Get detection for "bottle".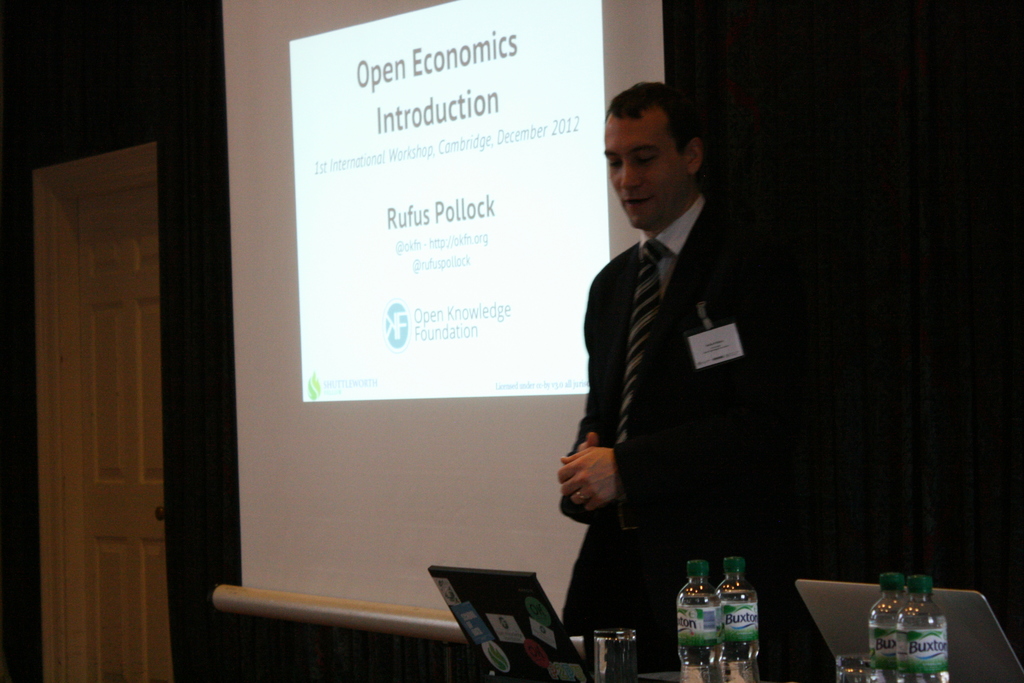
Detection: rect(675, 559, 726, 682).
